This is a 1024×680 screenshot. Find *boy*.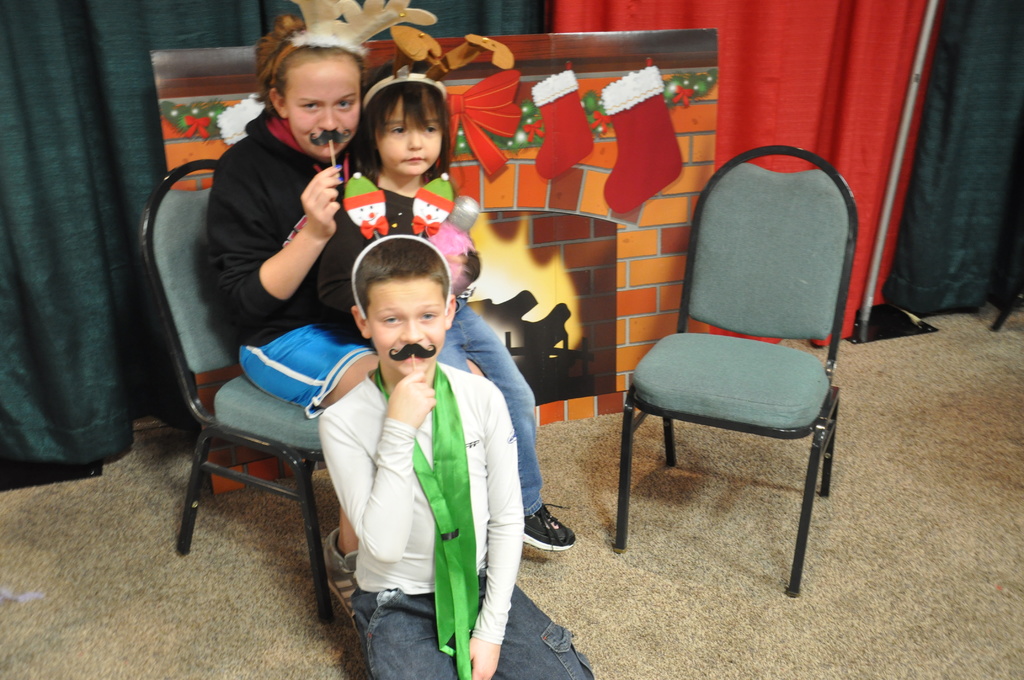
Bounding box: box(287, 230, 550, 652).
